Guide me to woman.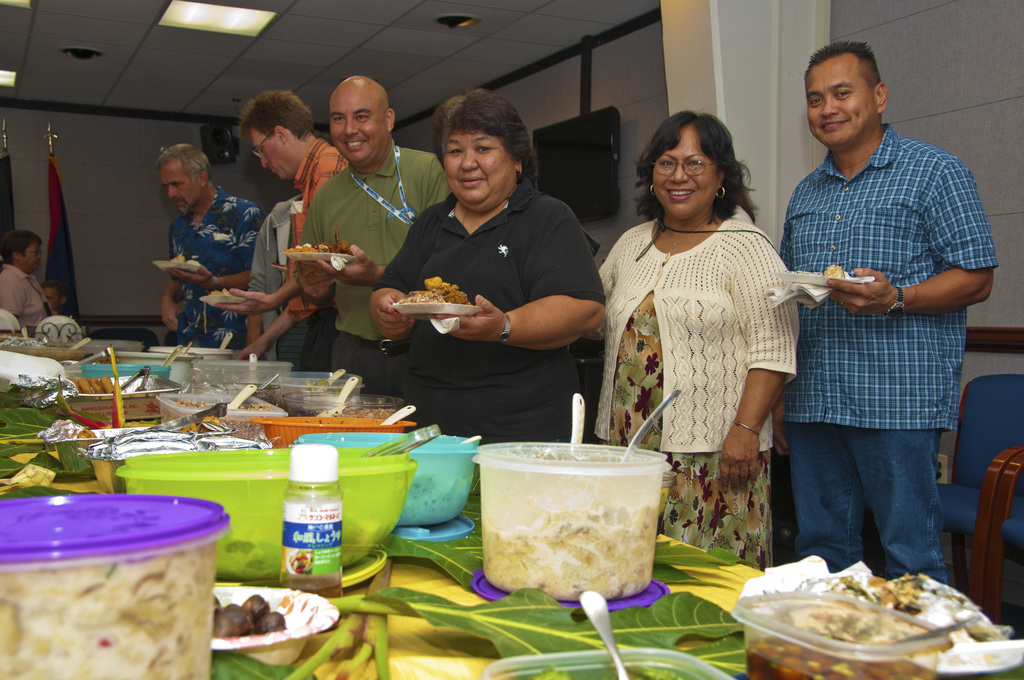
Guidance: 371:117:622:451.
